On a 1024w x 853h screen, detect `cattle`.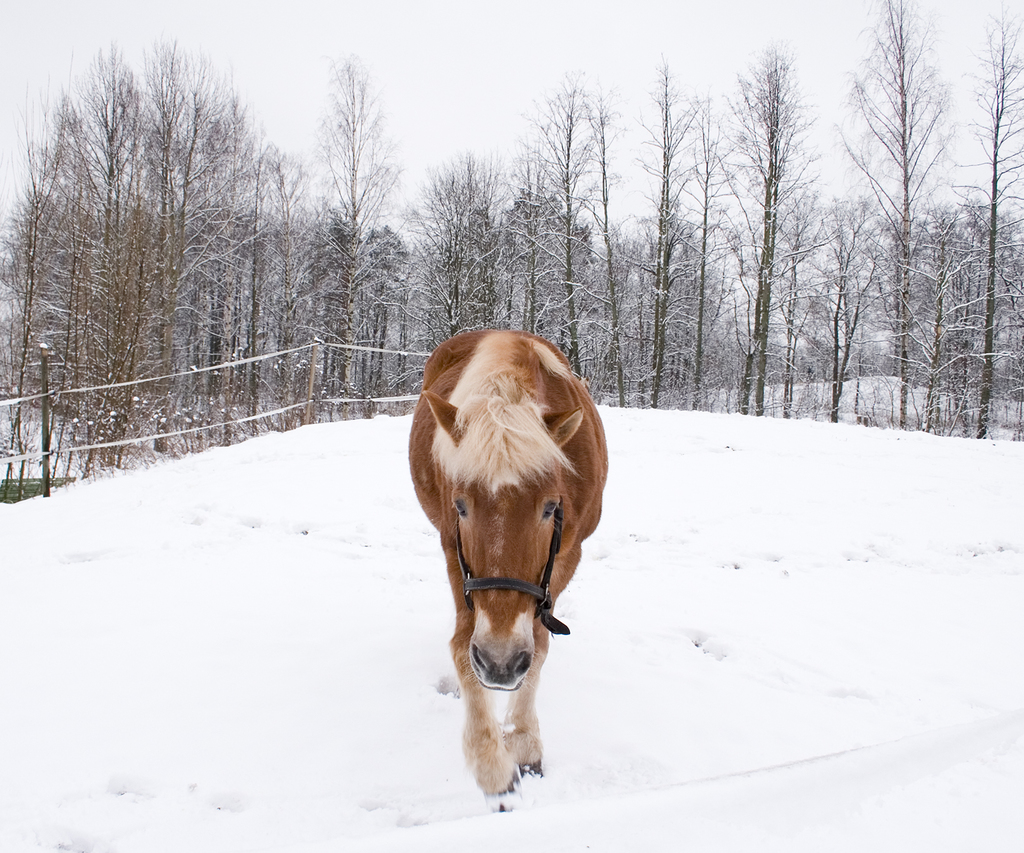
<box>412,340,630,822</box>.
